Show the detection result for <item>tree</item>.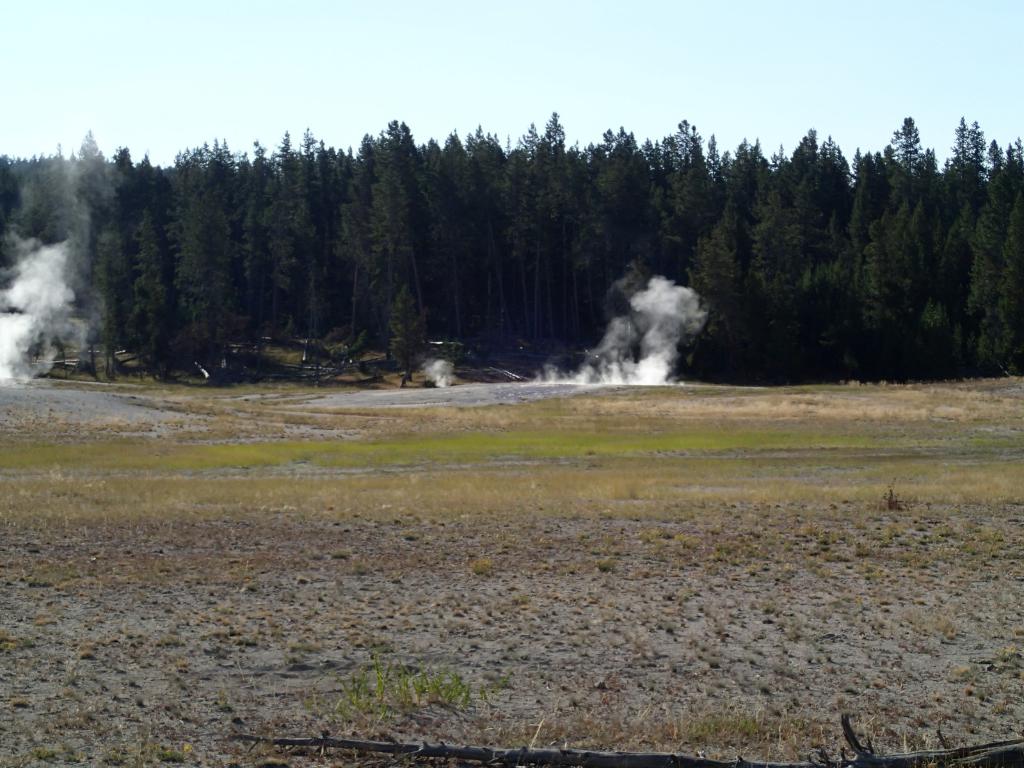
bbox=[0, 145, 30, 326].
